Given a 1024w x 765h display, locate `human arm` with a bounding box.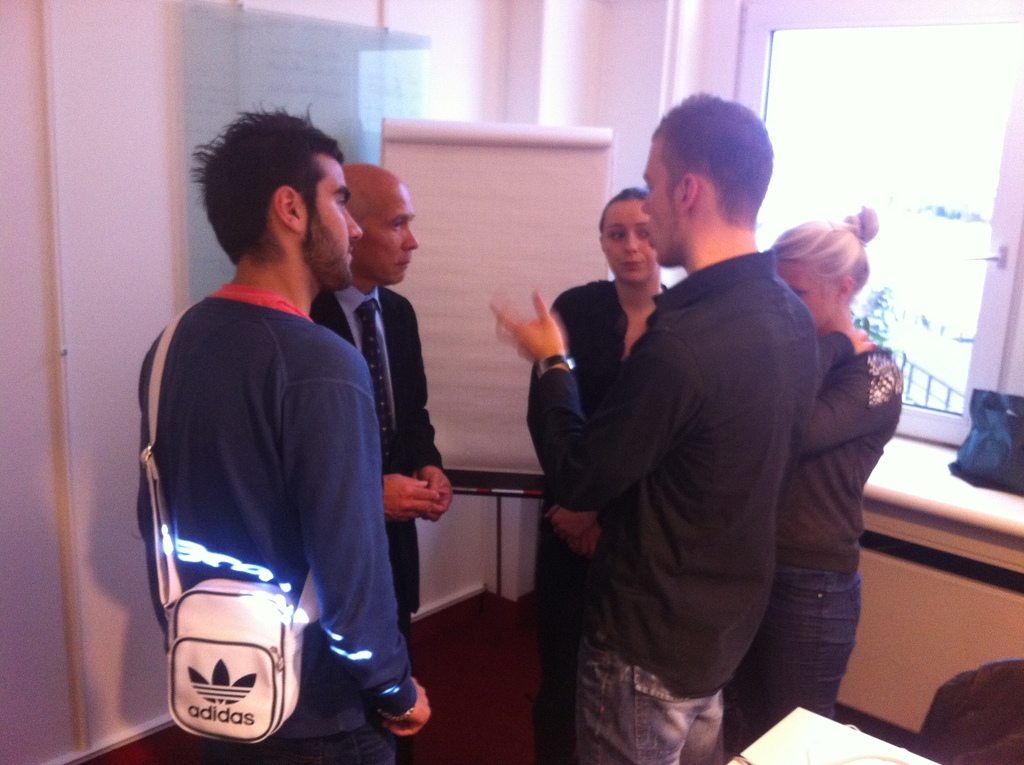
Located: left=804, top=319, right=903, bottom=454.
